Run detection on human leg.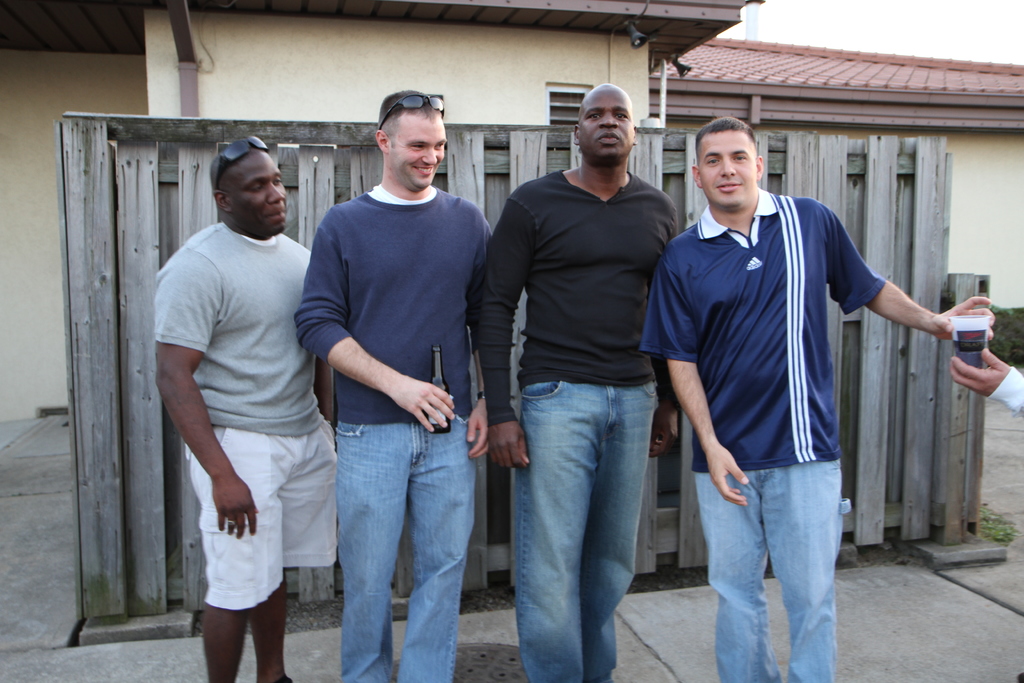
Result: Rect(700, 466, 767, 679).
